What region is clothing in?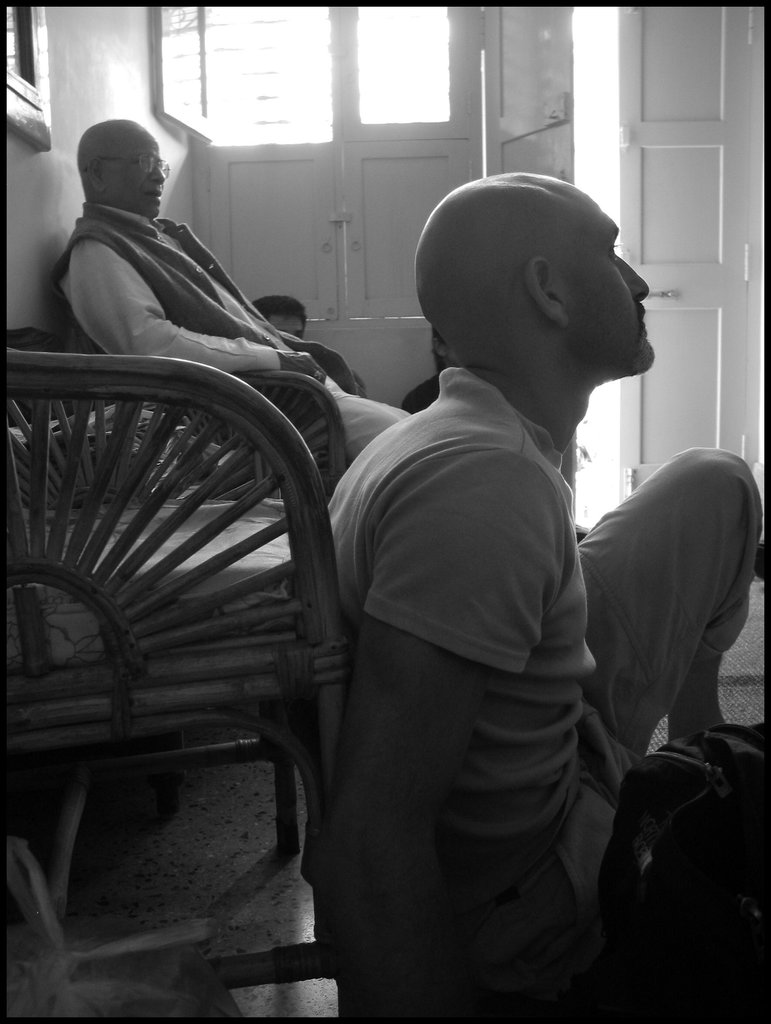
select_region(392, 358, 449, 417).
